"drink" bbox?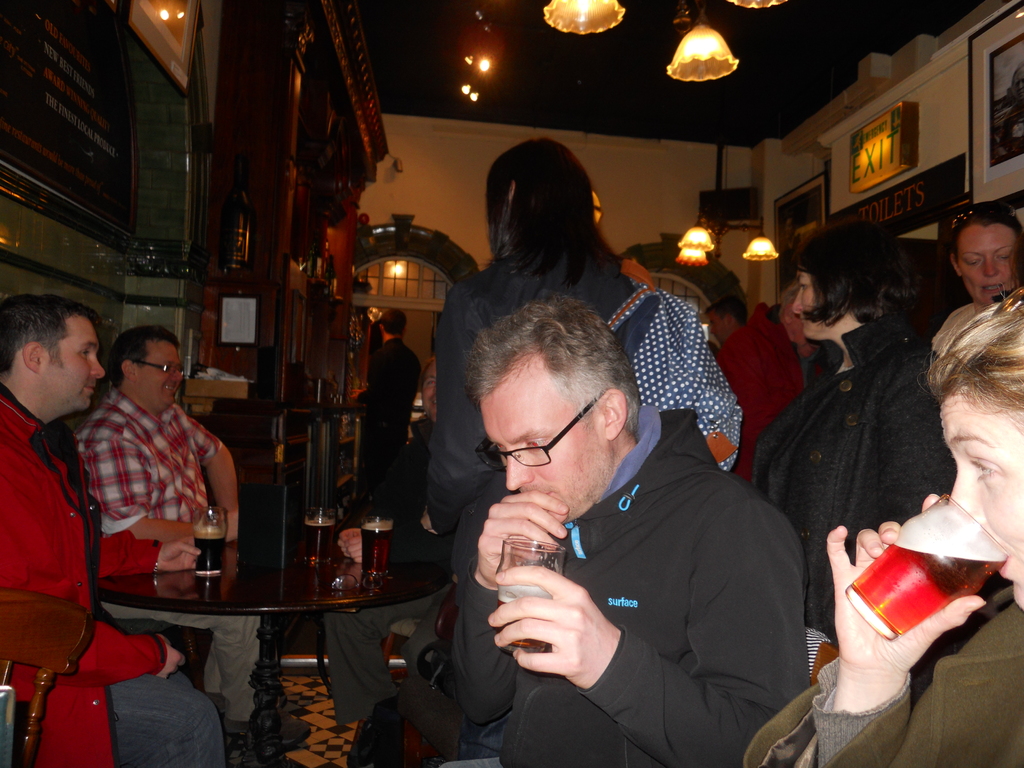
(left=194, top=534, right=225, bottom=573)
